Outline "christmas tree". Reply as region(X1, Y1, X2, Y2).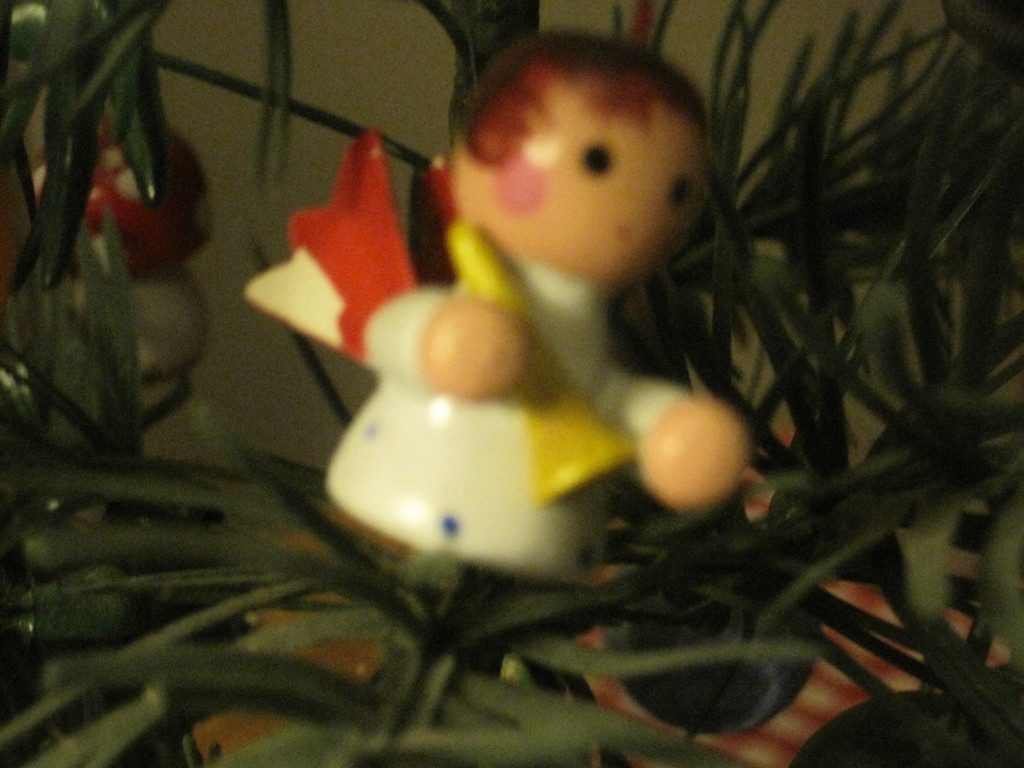
region(0, 0, 1023, 767).
